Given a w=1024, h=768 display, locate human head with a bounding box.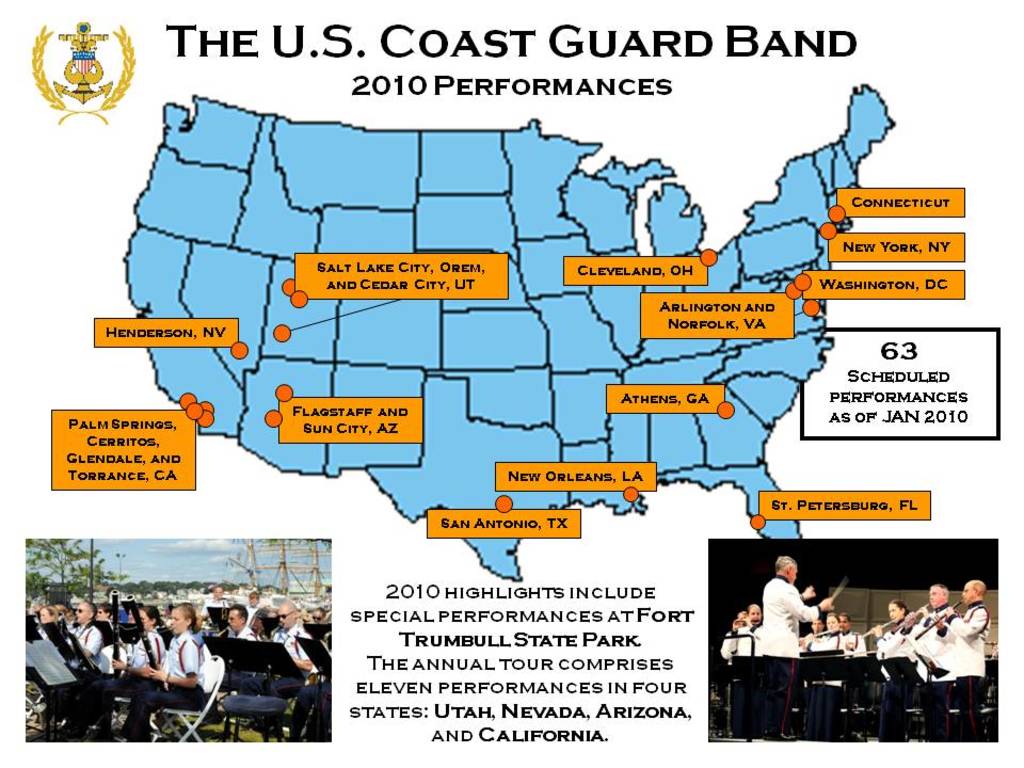
Located: [275,599,297,628].
